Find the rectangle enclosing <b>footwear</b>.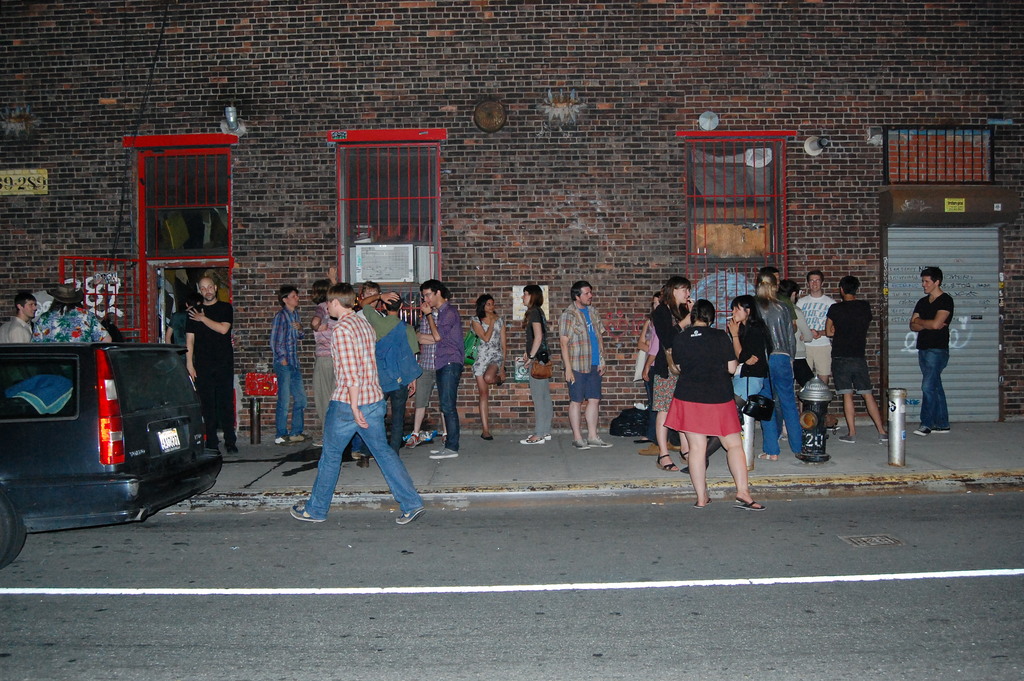
441, 436, 447, 443.
